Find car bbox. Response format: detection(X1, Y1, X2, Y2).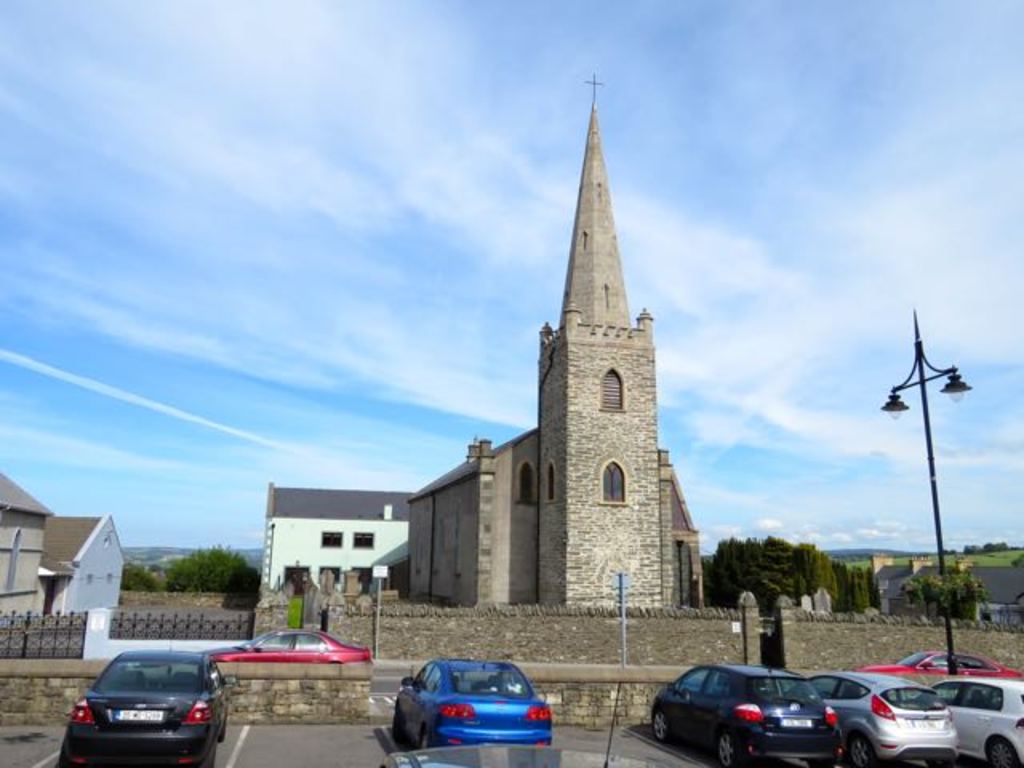
detection(62, 656, 224, 760).
